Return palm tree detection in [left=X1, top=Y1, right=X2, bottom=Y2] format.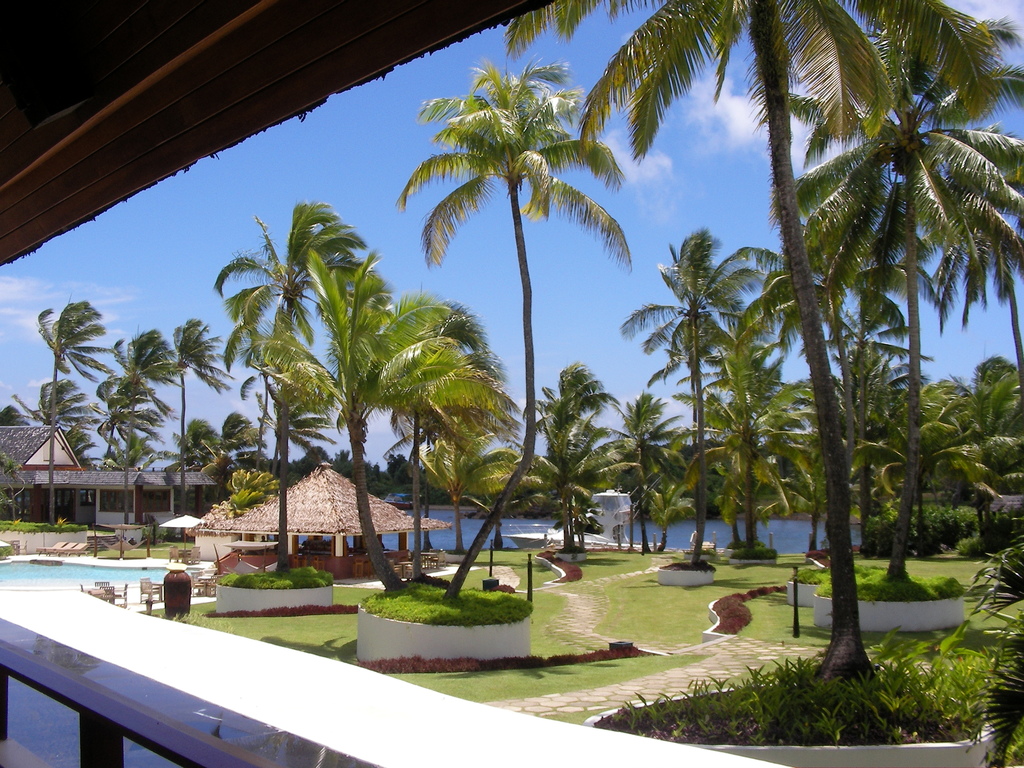
[left=100, top=367, right=151, bottom=474].
